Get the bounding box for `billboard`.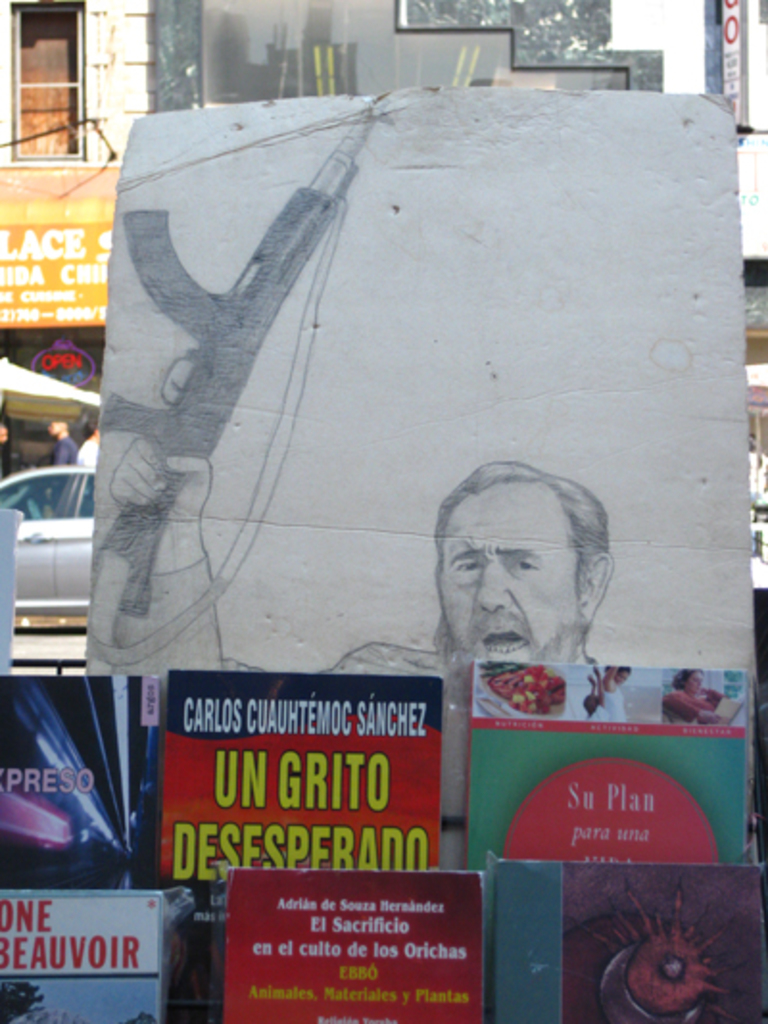
699/0/766/134.
